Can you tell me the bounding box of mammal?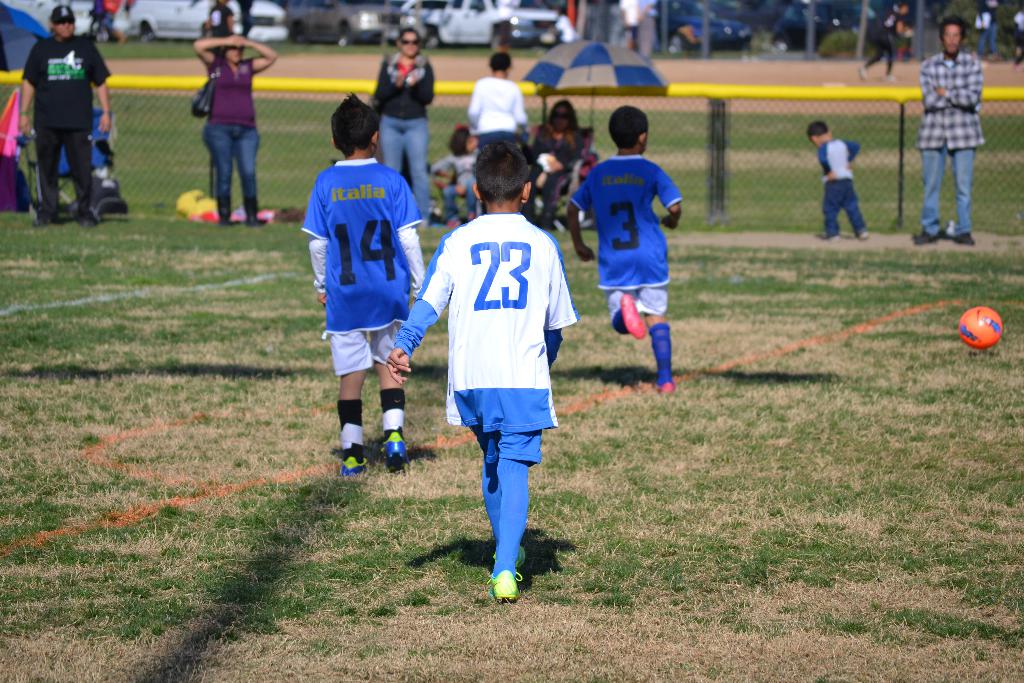
box=[436, 122, 477, 230].
